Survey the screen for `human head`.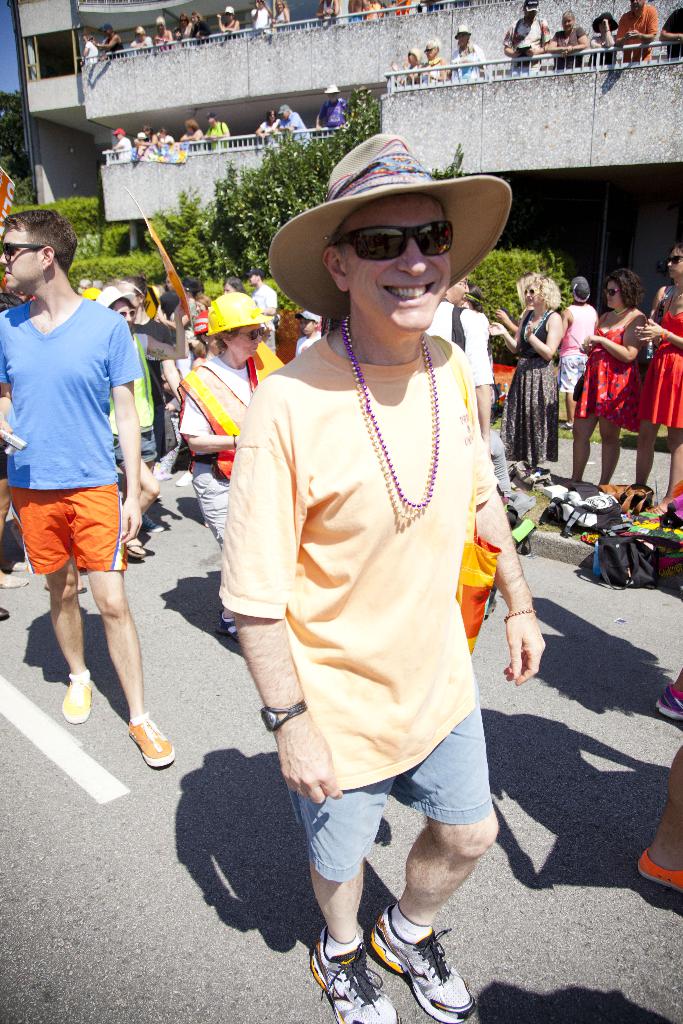
Survey found: box=[103, 23, 113, 39].
